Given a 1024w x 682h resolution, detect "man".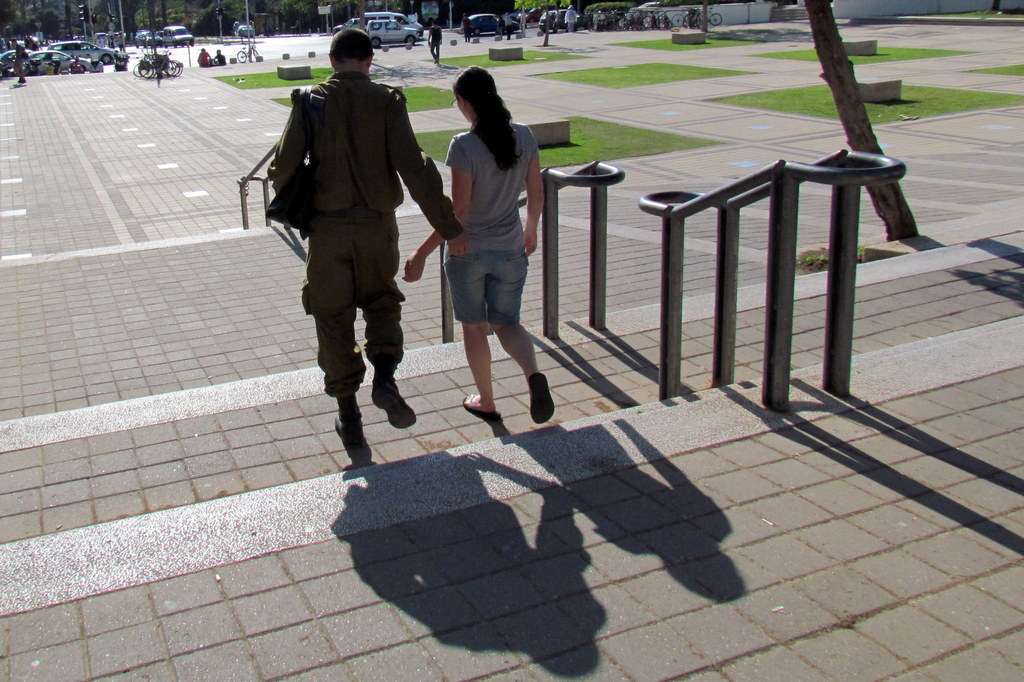
260/22/439/473.
